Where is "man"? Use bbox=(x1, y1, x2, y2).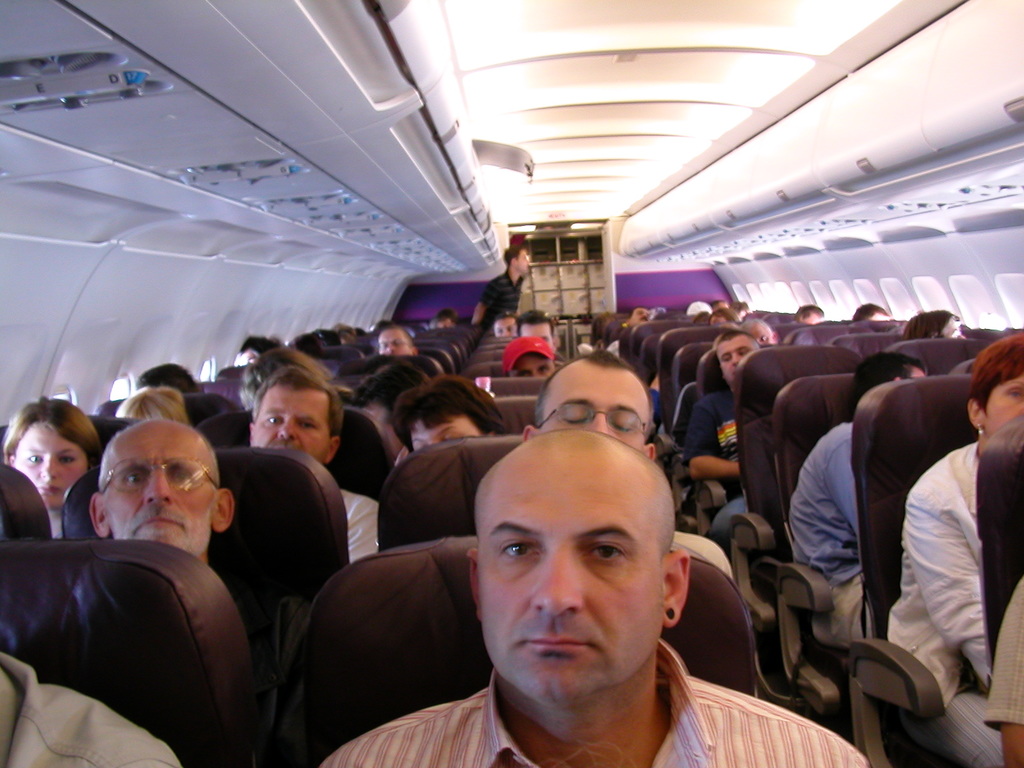
bbox=(686, 336, 768, 547).
